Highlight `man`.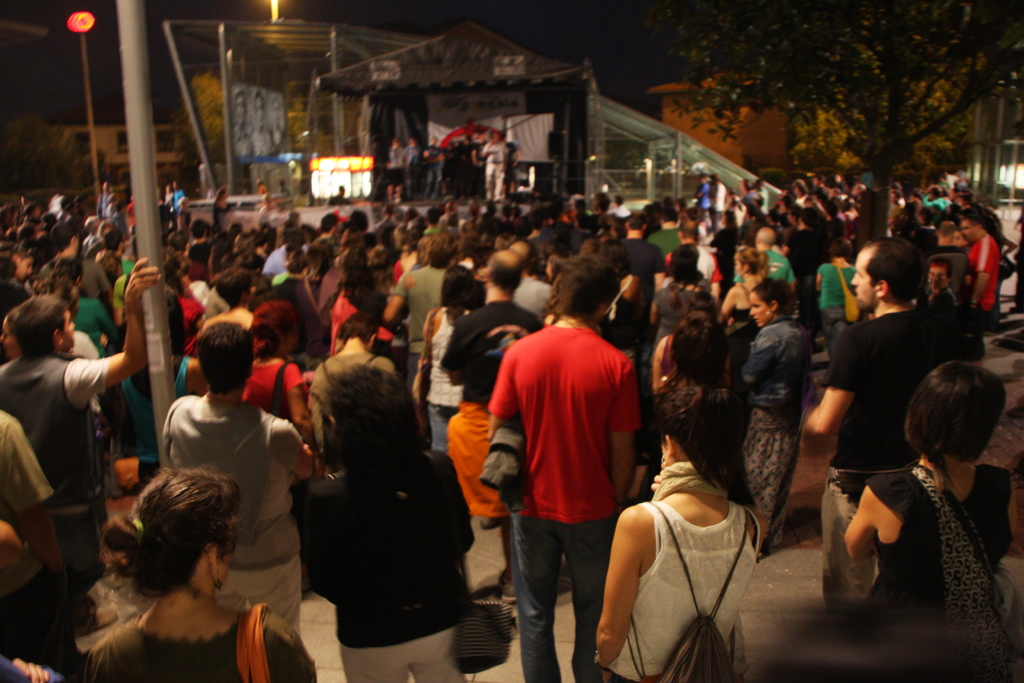
Highlighted region: [left=0, top=254, right=162, bottom=650].
